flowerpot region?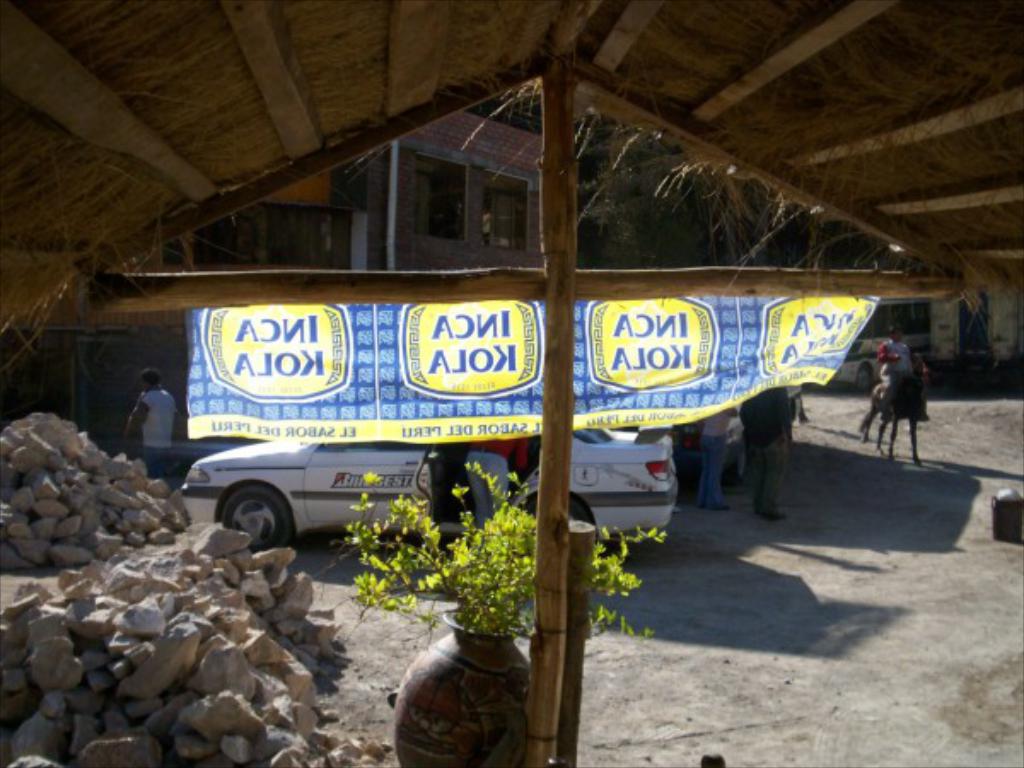
box=[386, 592, 541, 753]
